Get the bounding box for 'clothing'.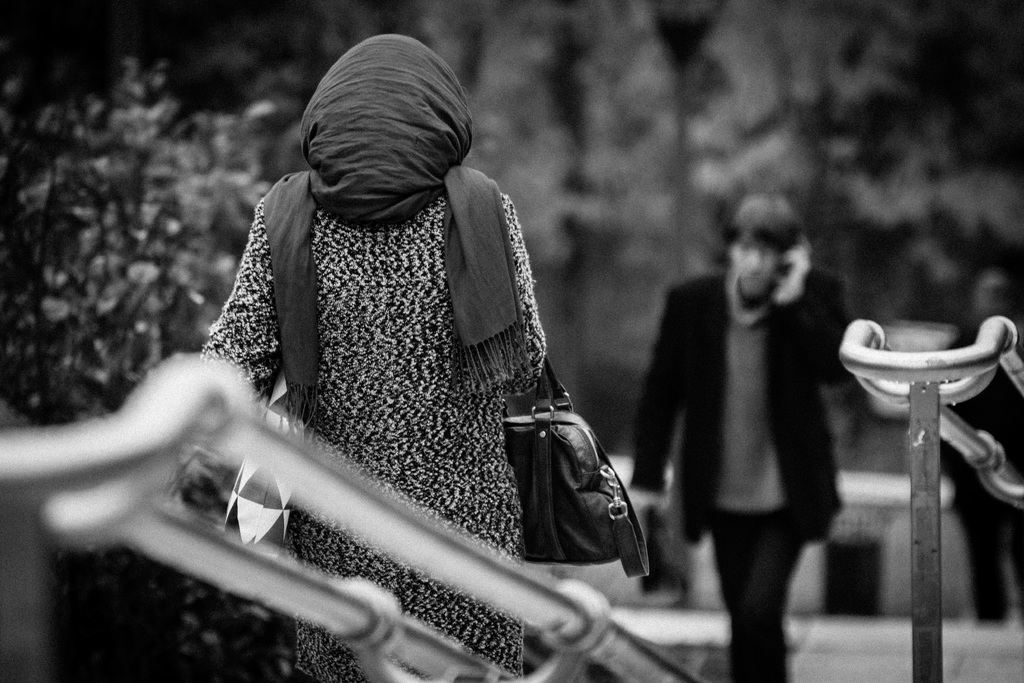
bbox=(924, 320, 1023, 627).
